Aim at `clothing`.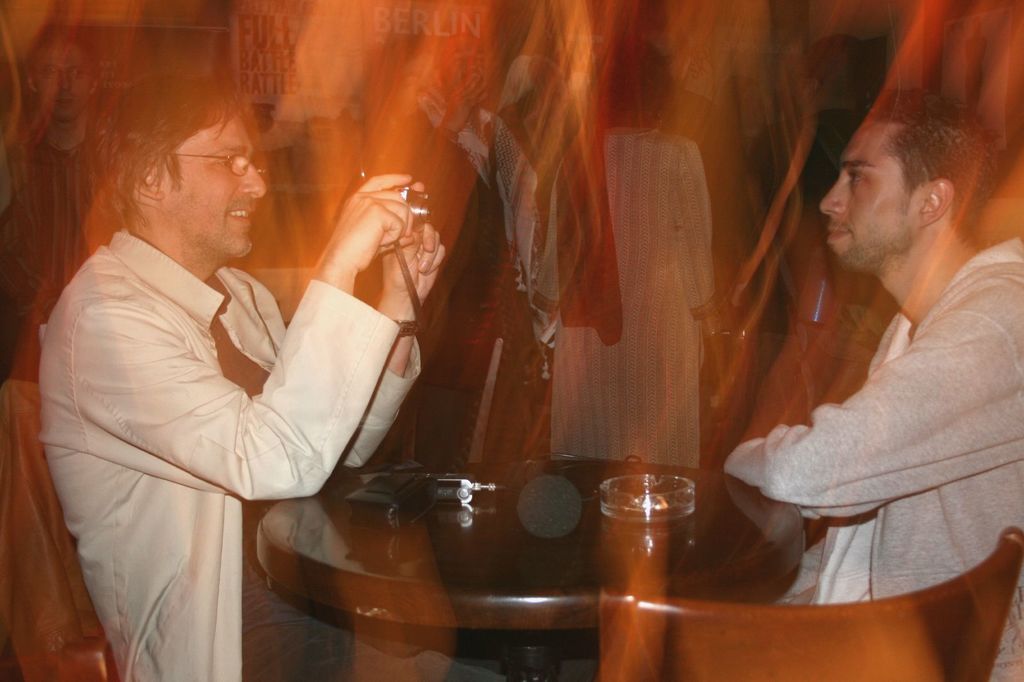
Aimed at [left=45, top=171, right=382, bottom=664].
